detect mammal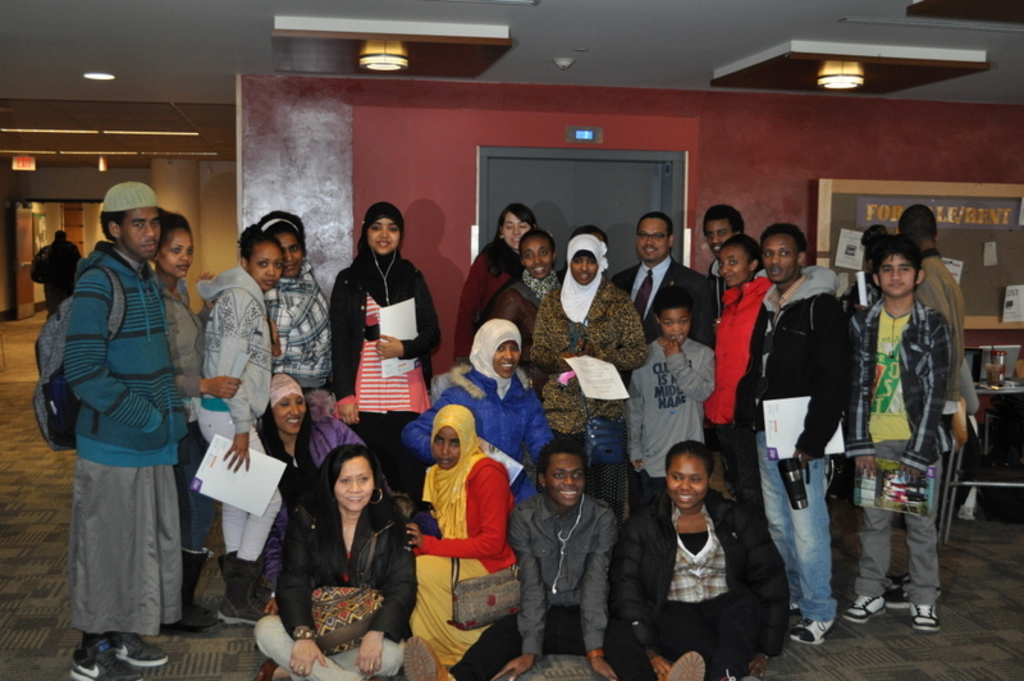
box(251, 442, 419, 680)
